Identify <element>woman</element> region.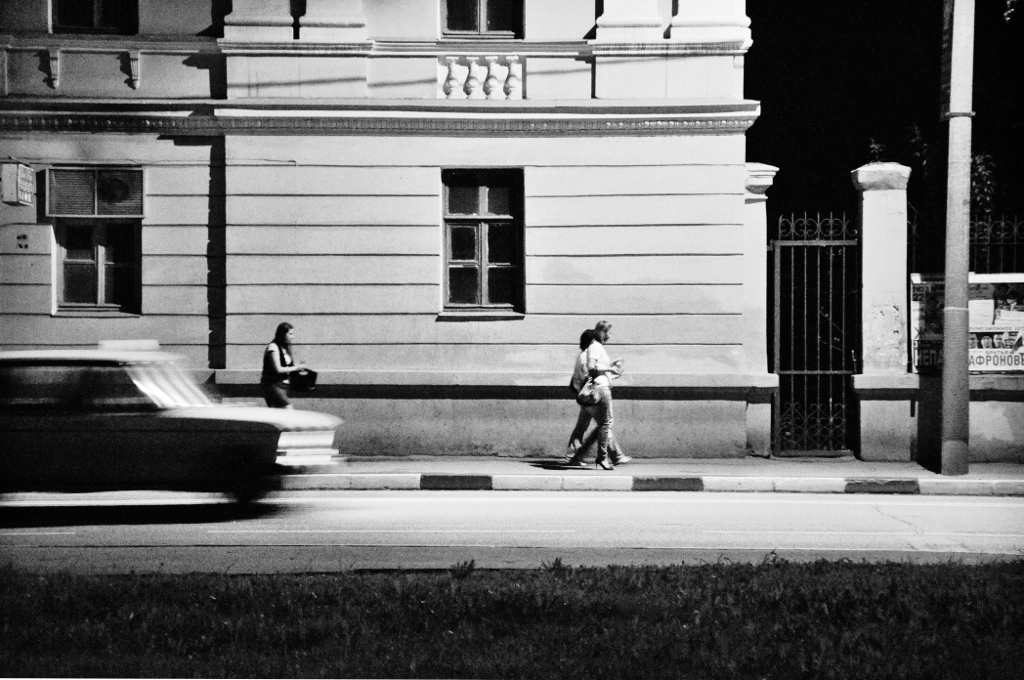
Region: region(560, 328, 630, 467).
